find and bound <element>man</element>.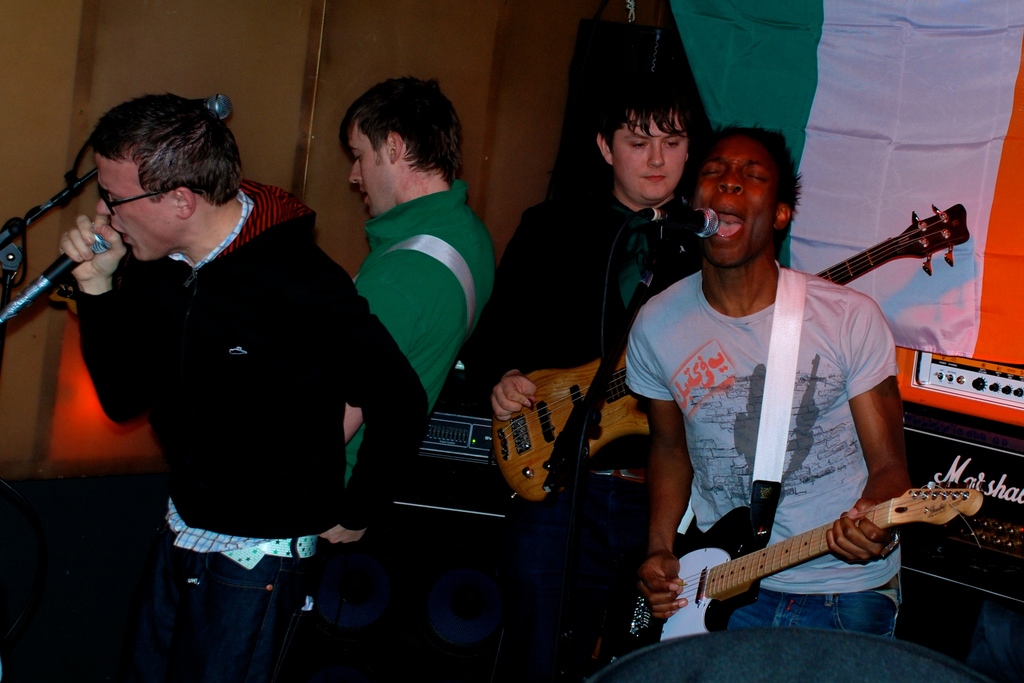
Bound: <region>460, 69, 702, 513</region>.
